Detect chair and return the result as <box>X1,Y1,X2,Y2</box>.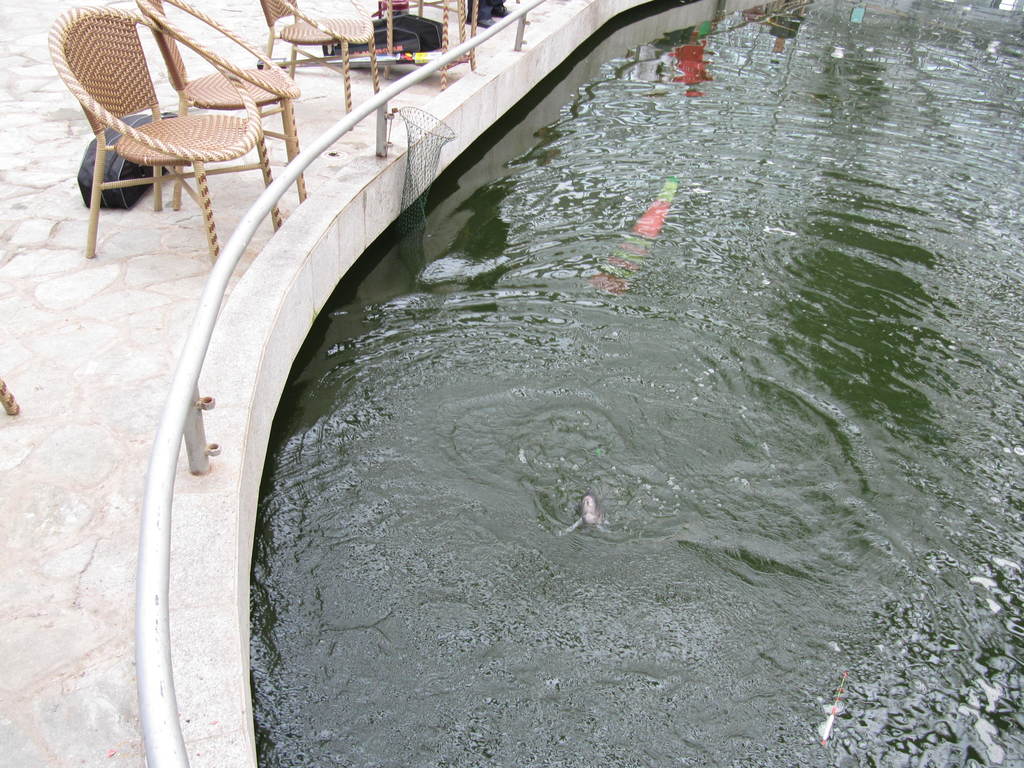
<box>253,0,381,127</box>.
